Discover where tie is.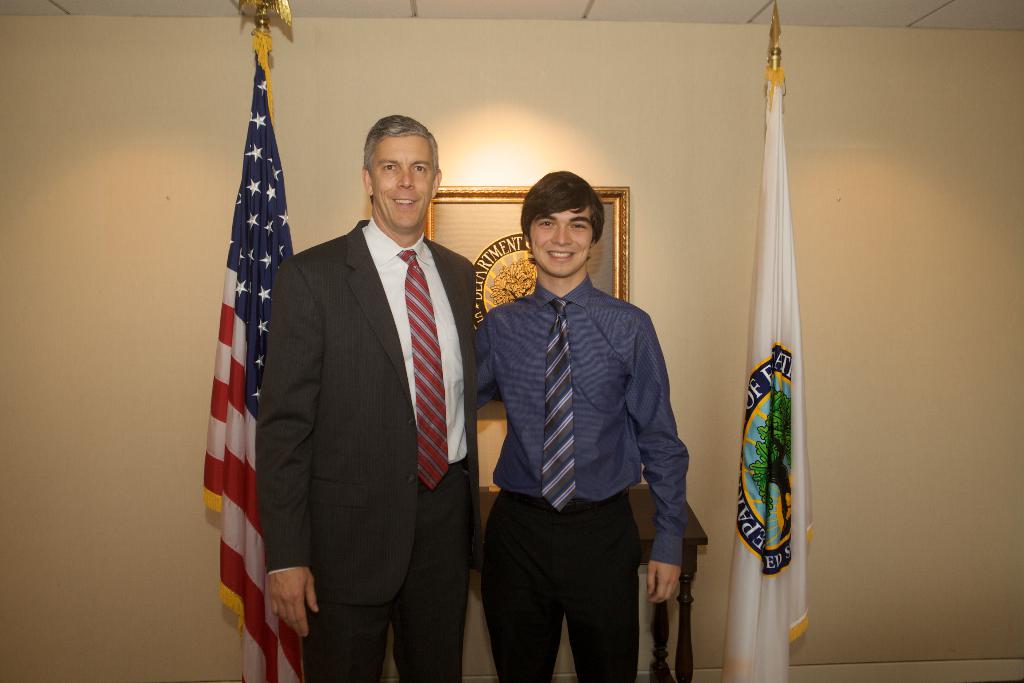
Discovered at {"x1": 397, "y1": 250, "x2": 453, "y2": 491}.
